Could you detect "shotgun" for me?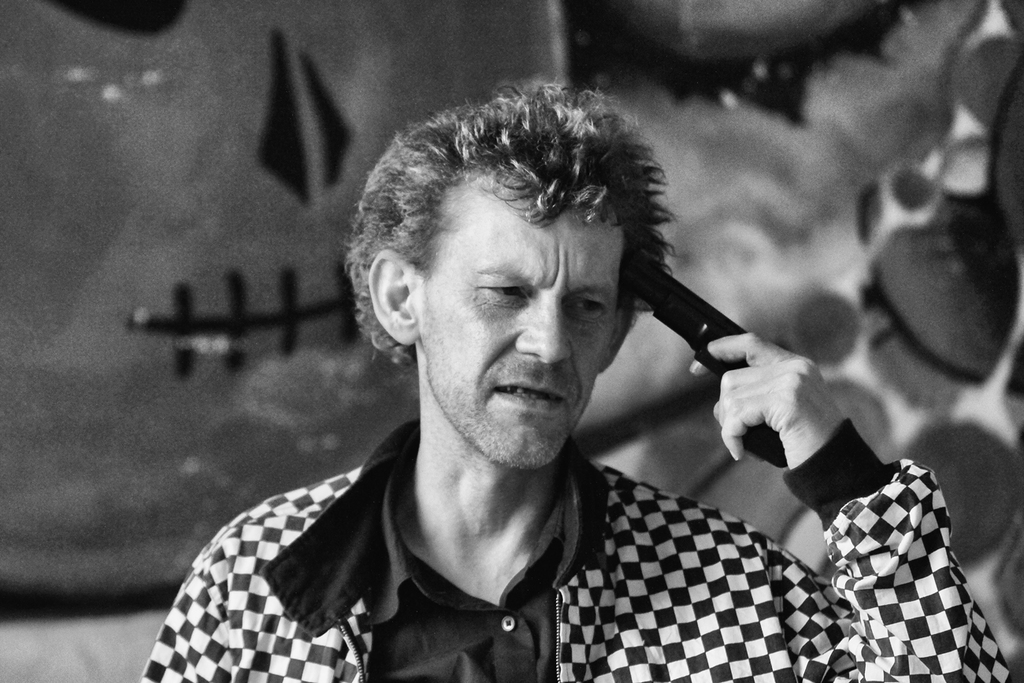
Detection result: 614:247:788:472.
